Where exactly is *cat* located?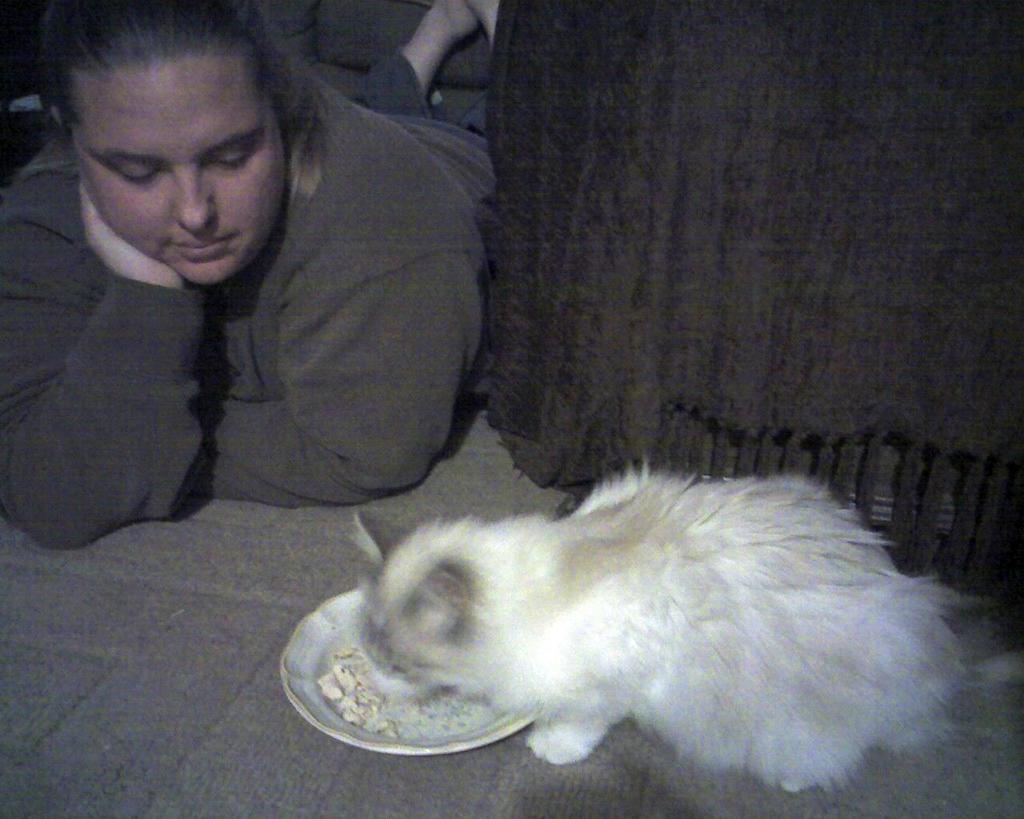
Its bounding box is 342:449:992:801.
